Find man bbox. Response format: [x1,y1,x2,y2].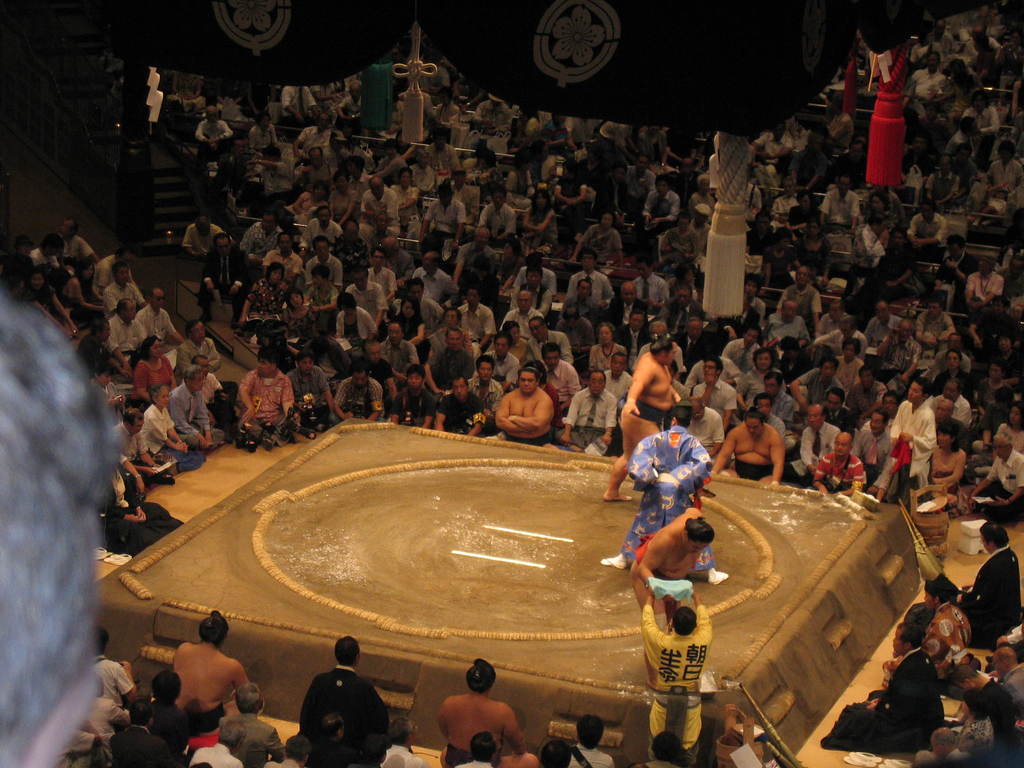
[200,230,253,323].
